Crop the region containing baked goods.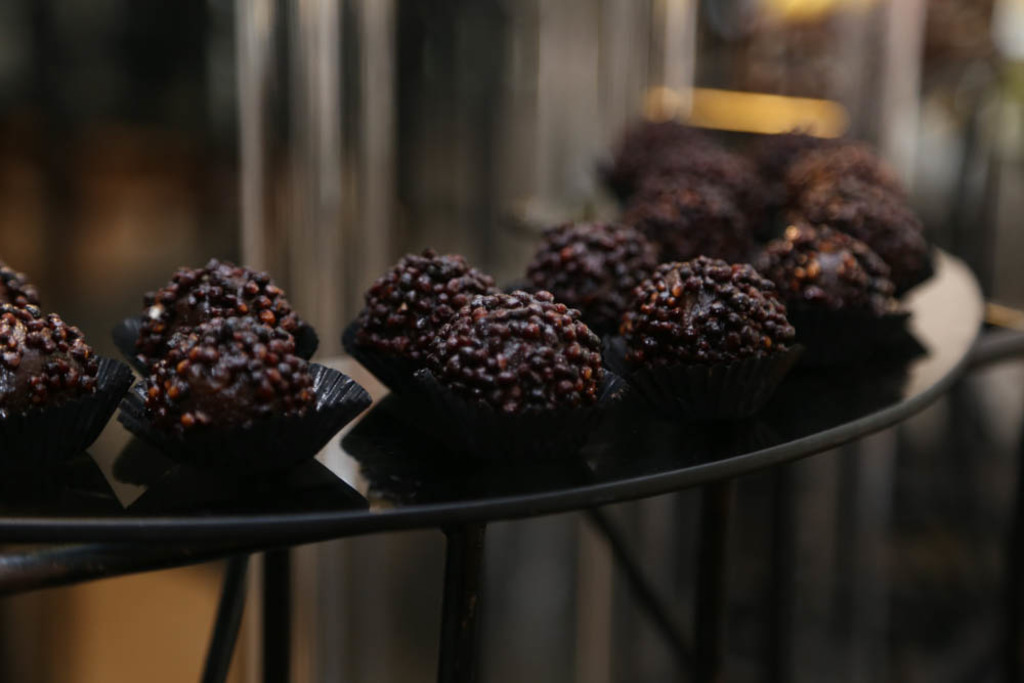
Crop region: pyautogui.locateOnScreen(0, 300, 98, 420).
